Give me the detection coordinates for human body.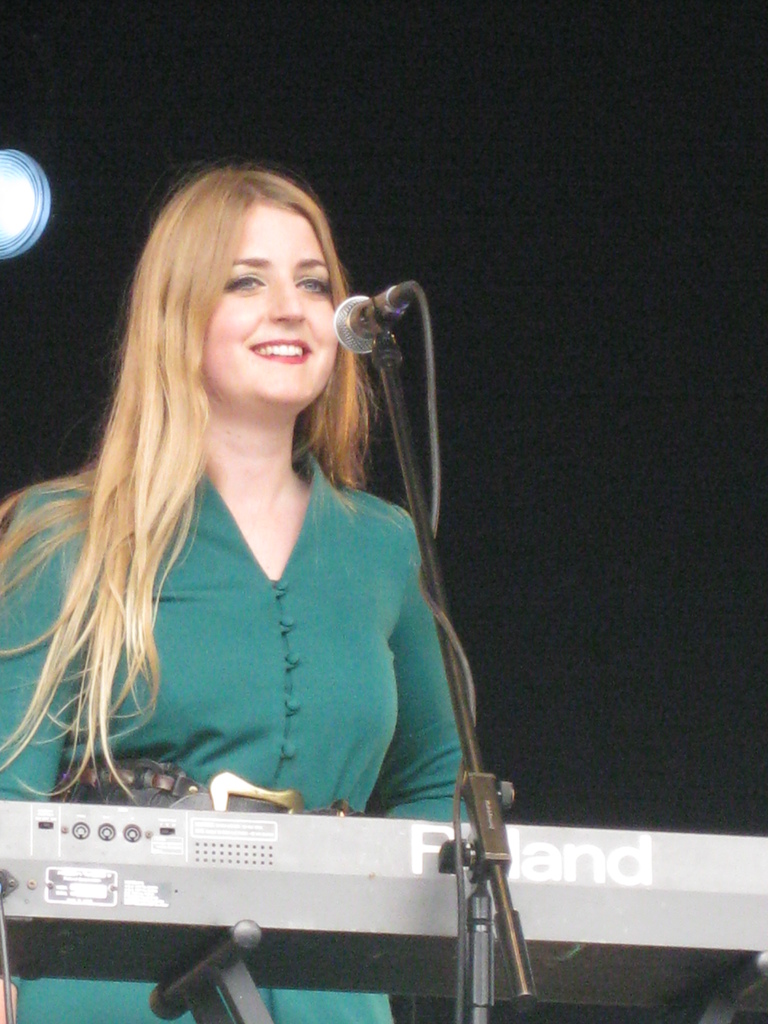
[x1=0, y1=152, x2=478, y2=1023].
